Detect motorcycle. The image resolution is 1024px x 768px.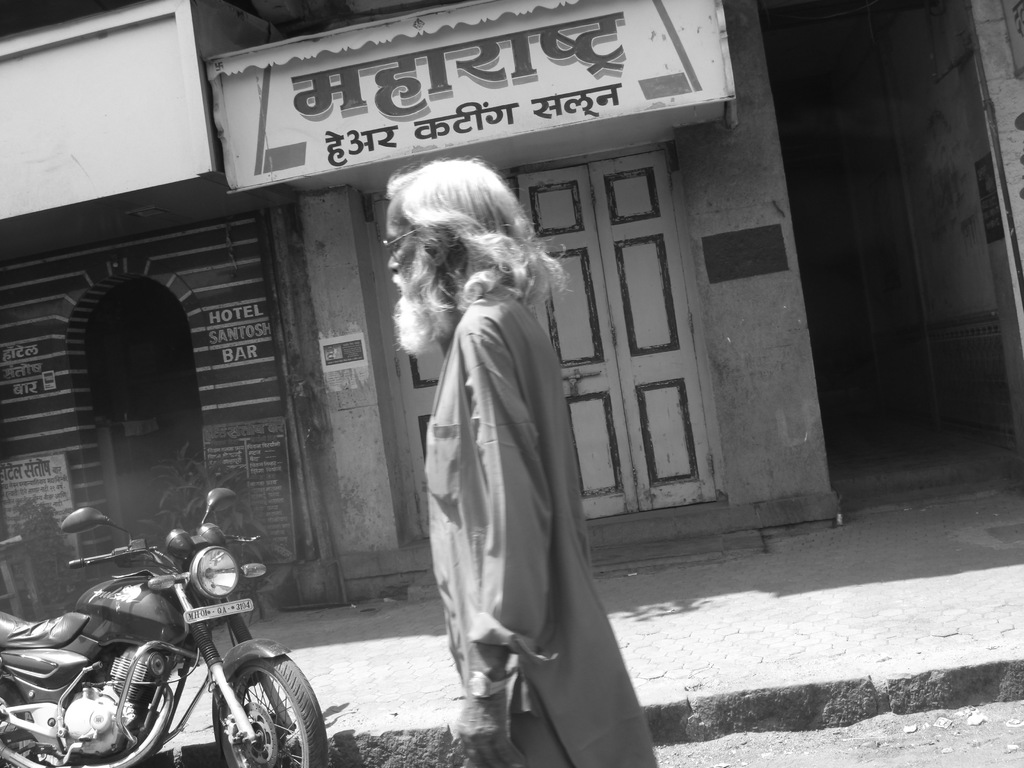
<box>6,520,311,767</box>.
